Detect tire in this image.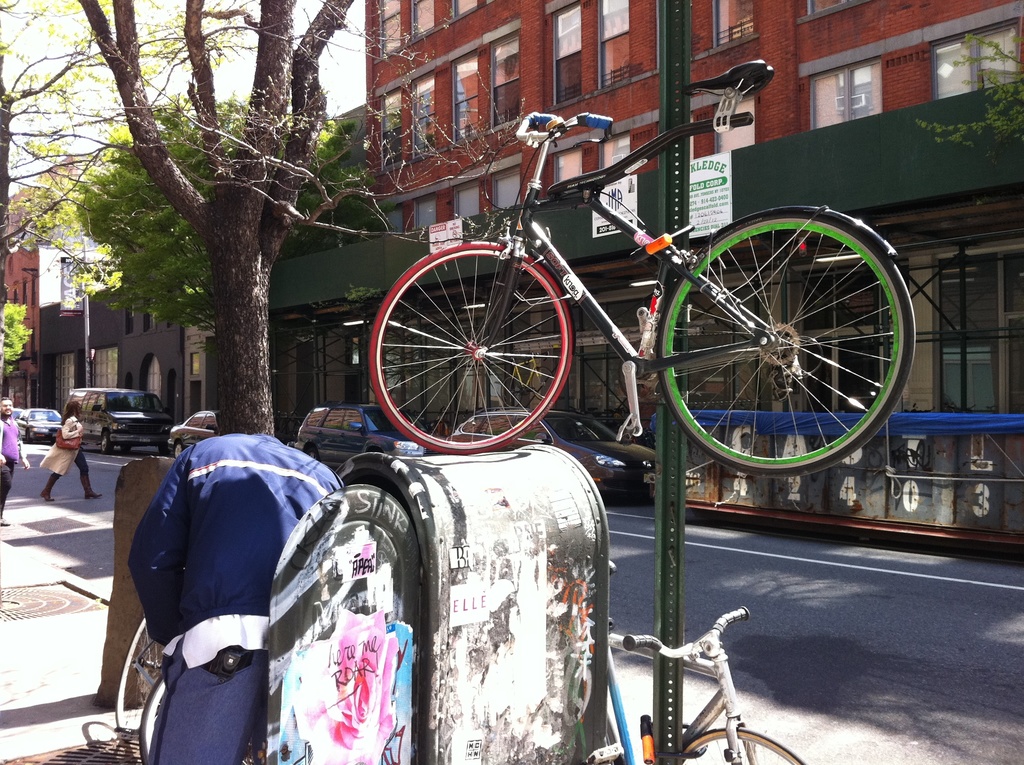
Detection: detection(652, 213, 921, 476).
